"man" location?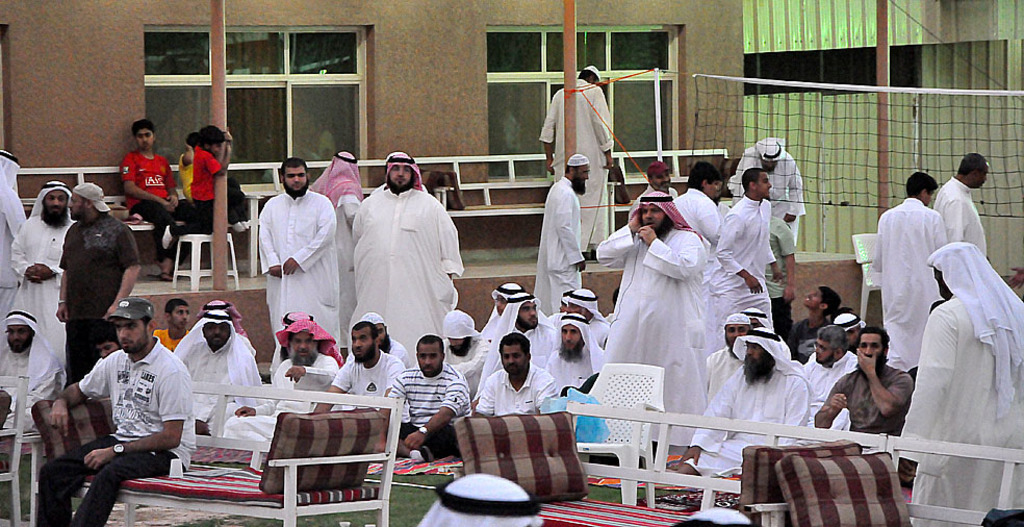
[x1=564, y1=285, x2=613, y2=343]
